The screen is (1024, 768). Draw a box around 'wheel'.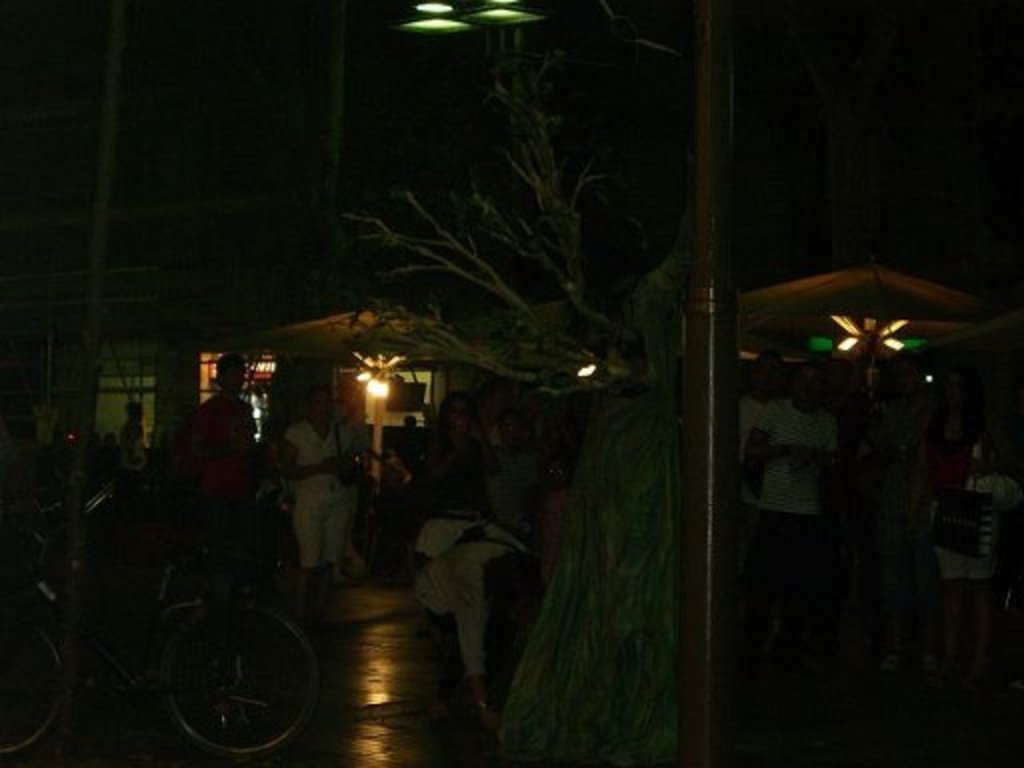
<bbox>154, 594, 324, 756</bbox>.
